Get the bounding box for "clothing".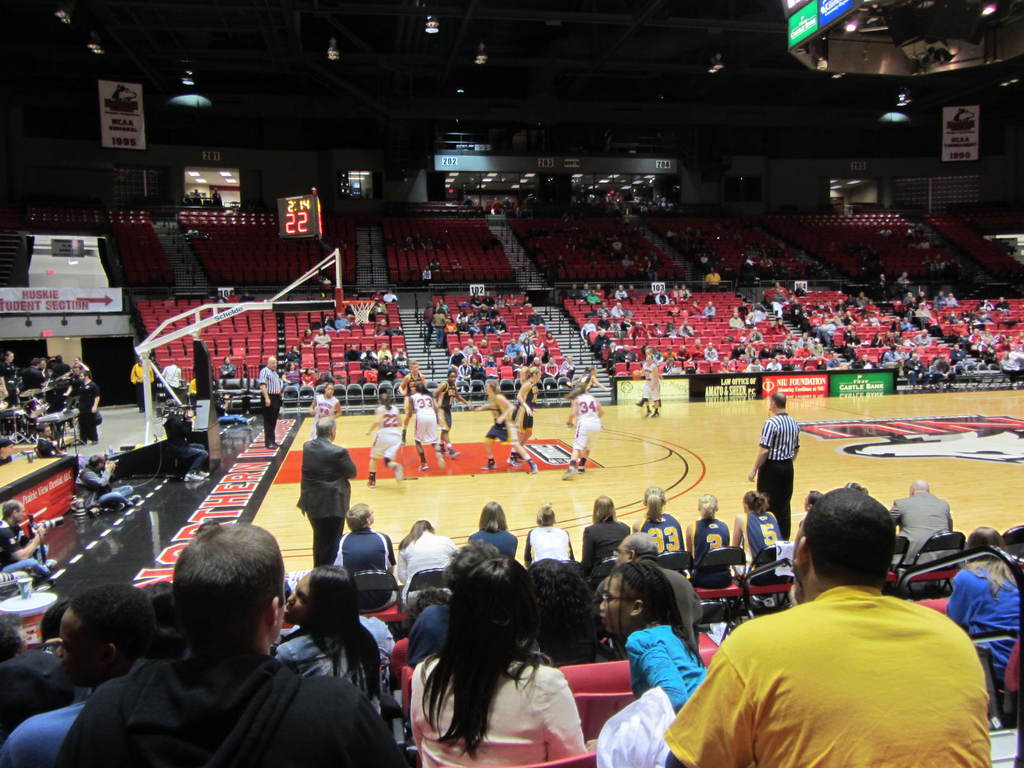
{"left": 0, "top": 684, "right": 102, "bottom": 761}.
